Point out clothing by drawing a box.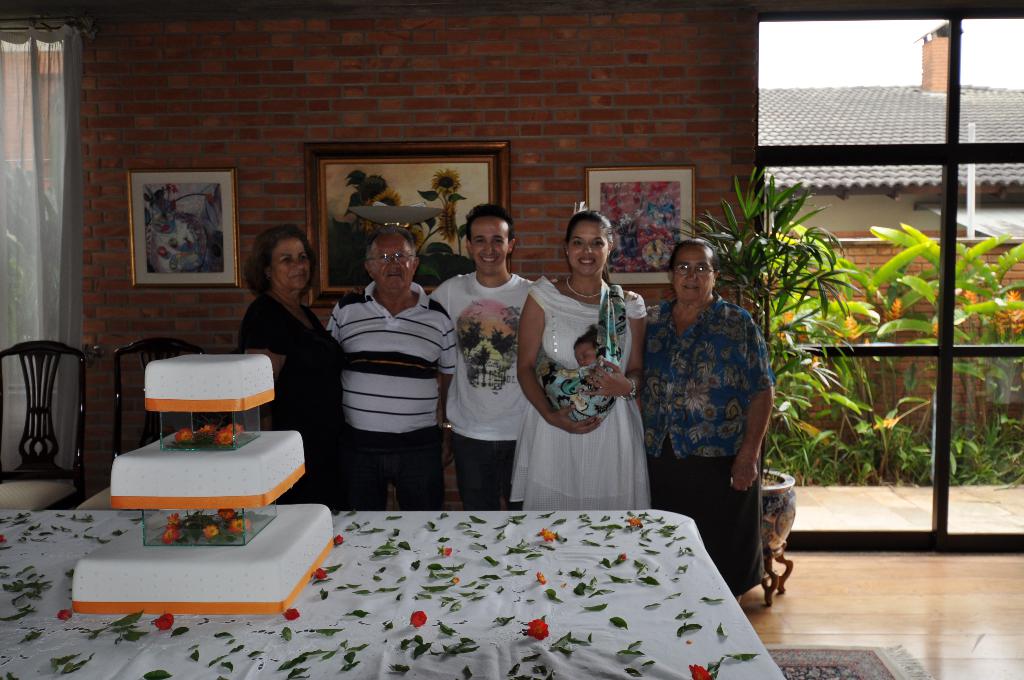
bbox(433, 271, 550, 512).
